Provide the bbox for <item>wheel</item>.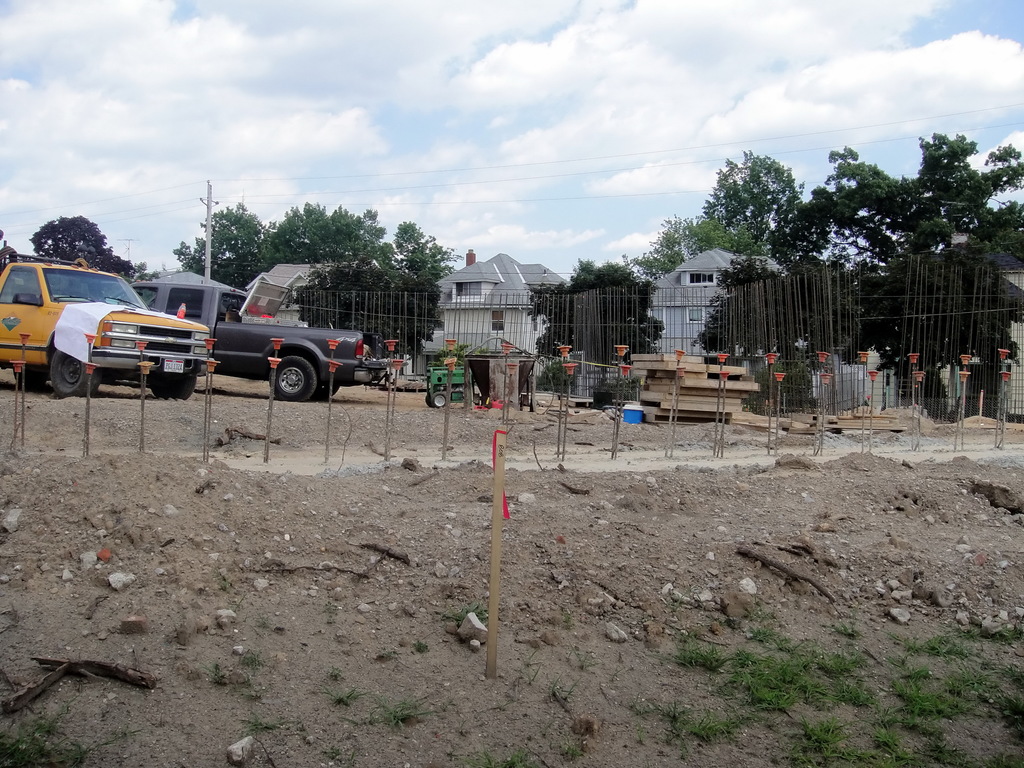
{"left": 425, "top": 395, "right": 435, "bottom": 410}.
